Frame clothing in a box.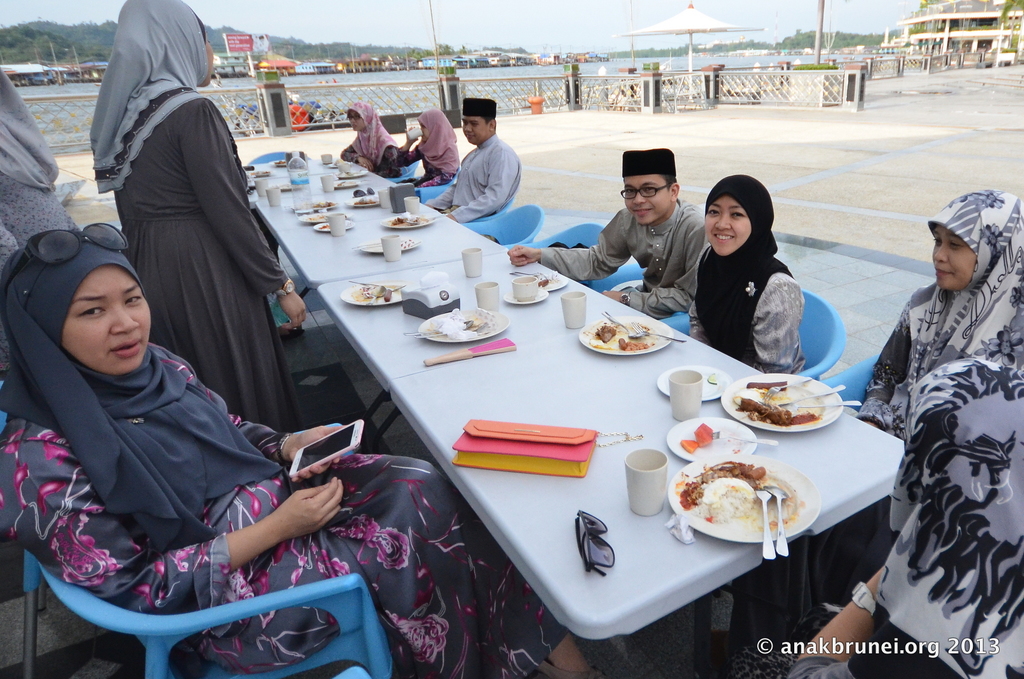
left=398, top=108, right=461, bottom=189.
